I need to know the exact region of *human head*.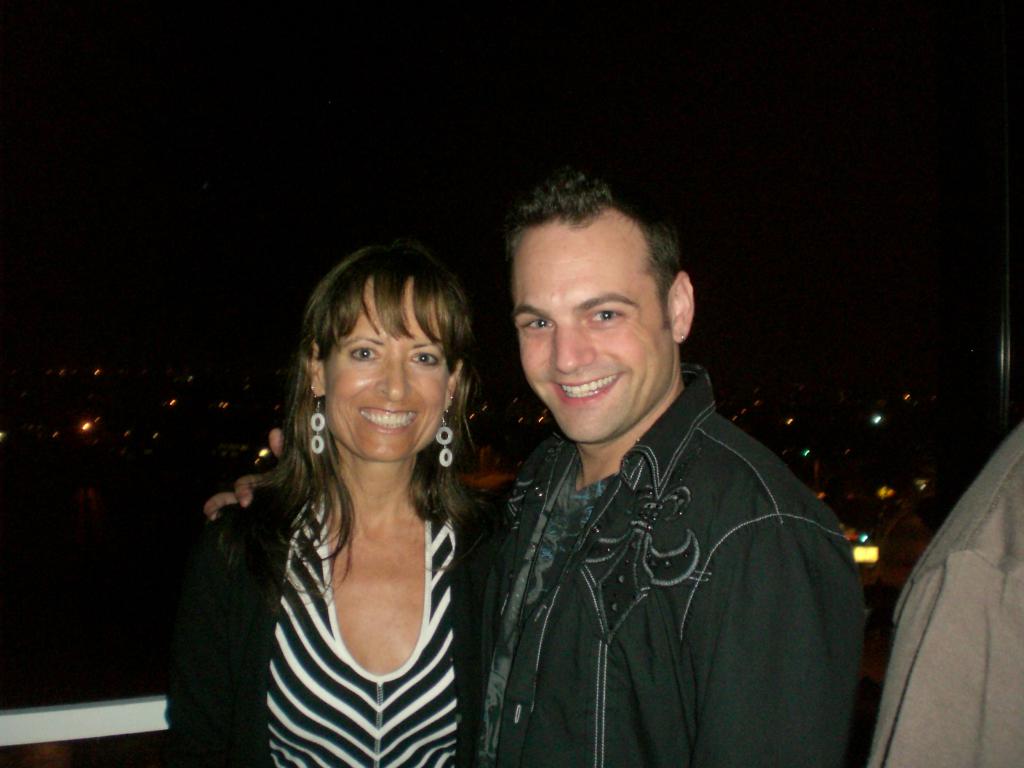
Region: (298, 246, 467, 463).
